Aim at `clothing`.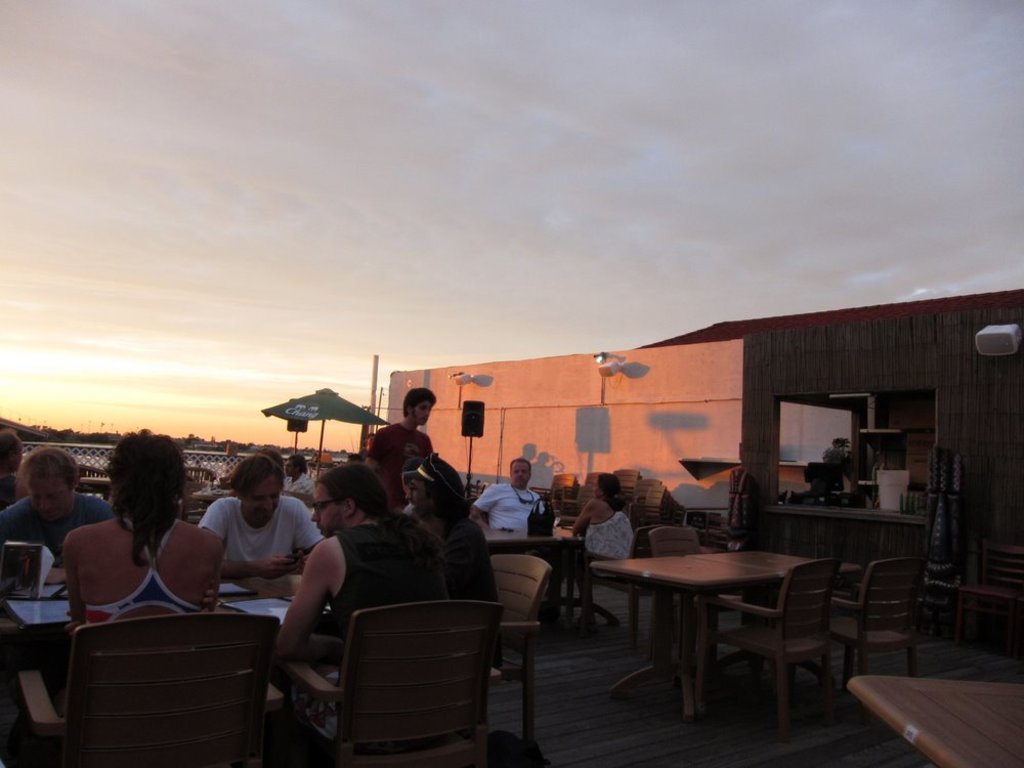
Aimed at (x1=281, y1=474, x2=314, y2=507).
